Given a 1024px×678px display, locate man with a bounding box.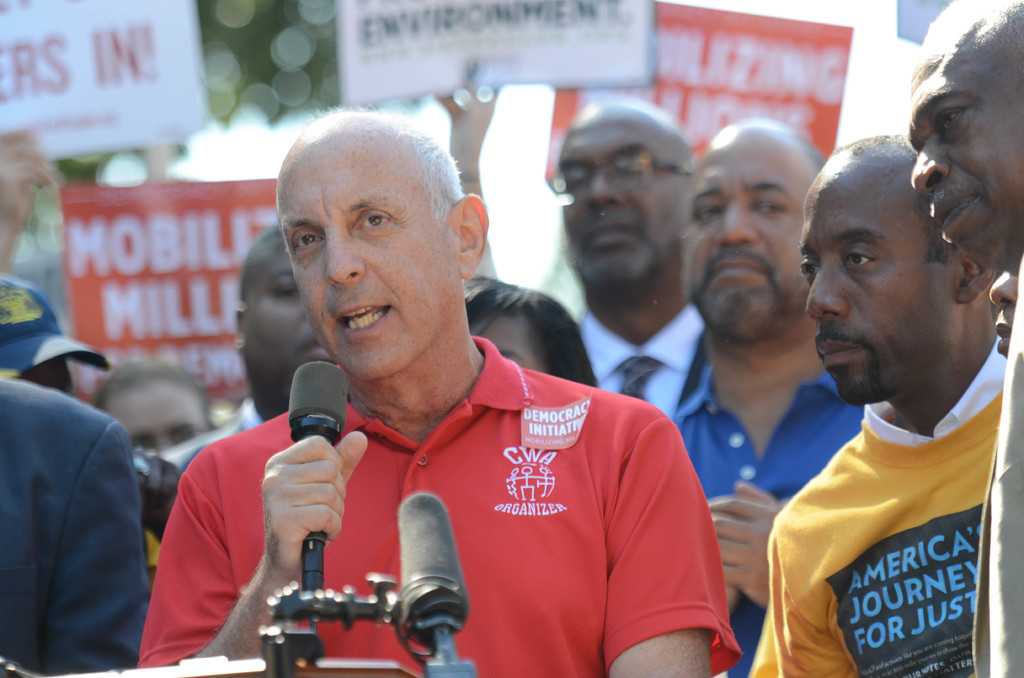
Located: 538, 97, 714, 429.
